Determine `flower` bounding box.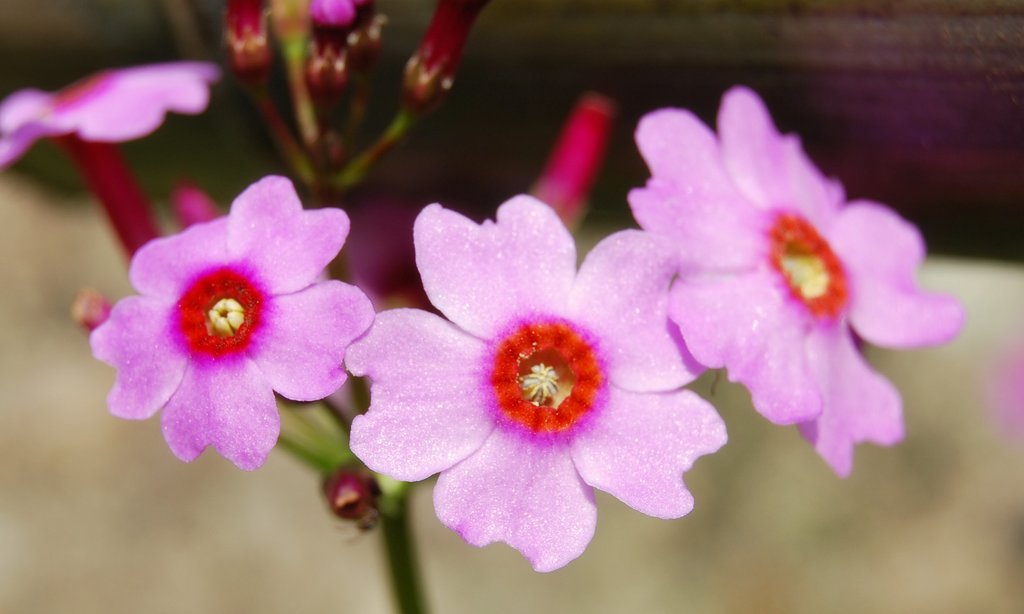
Determined: <box>95,181,357,477</box>.
